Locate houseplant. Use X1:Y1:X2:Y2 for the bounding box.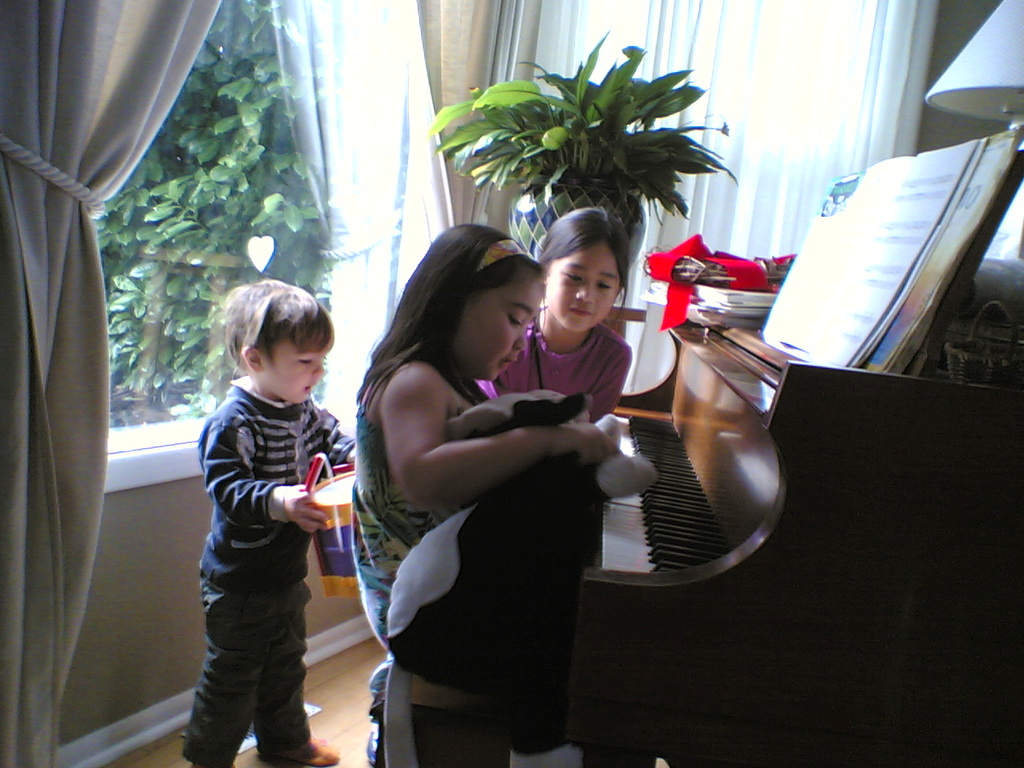
427:25:738:266.
